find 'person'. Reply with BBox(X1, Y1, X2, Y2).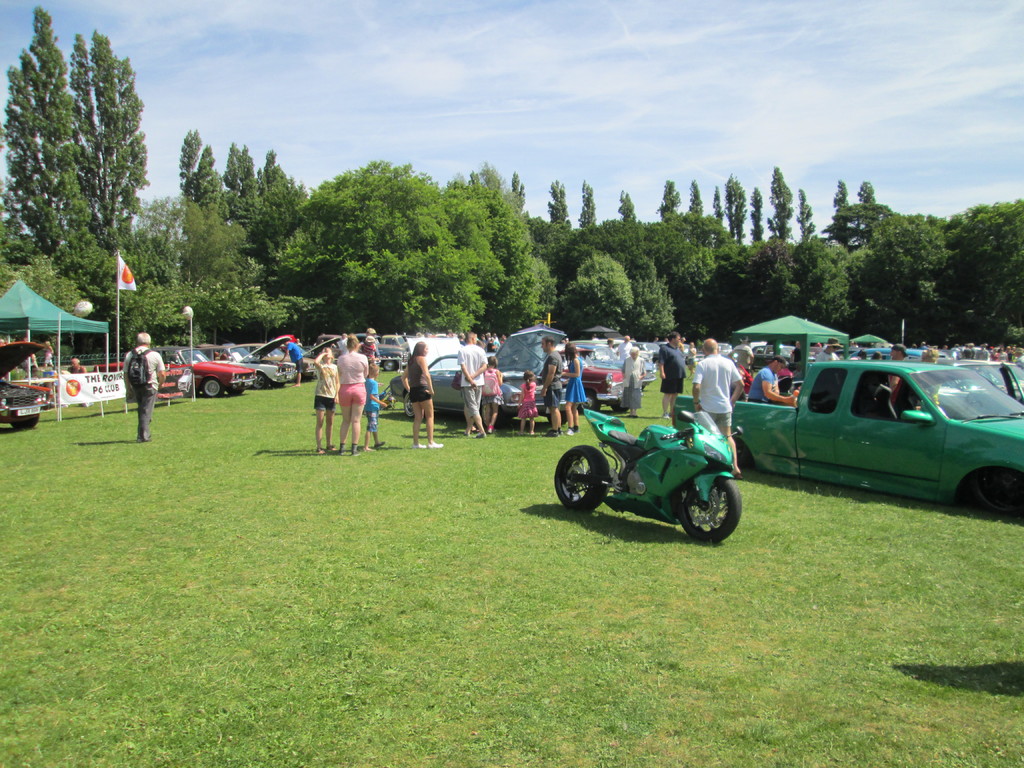
BBox(454, 327, 484, 433).
